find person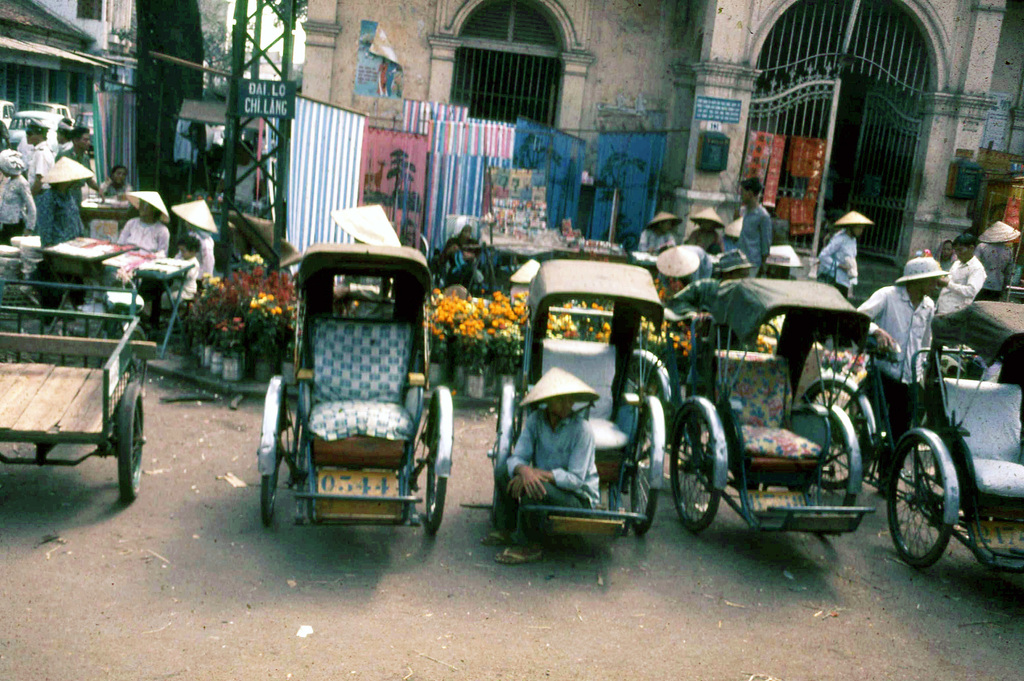
x1=856 y1=257 x2=950 y2=500
